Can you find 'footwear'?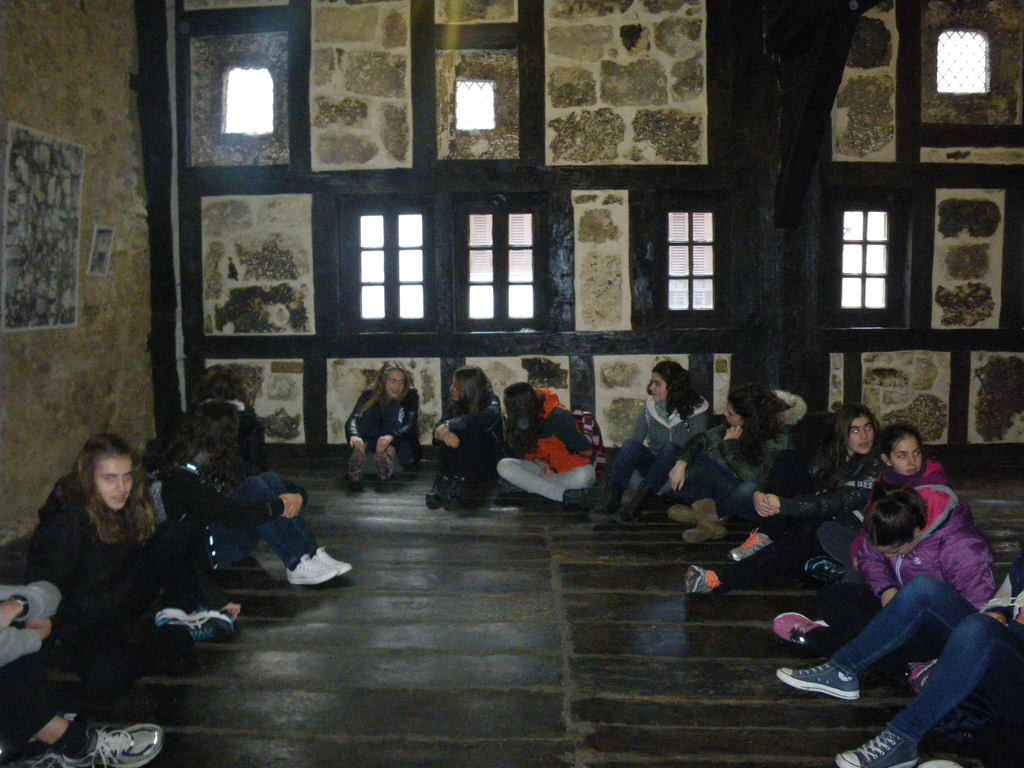
Yes, bounding box: 838:728:922:767.
